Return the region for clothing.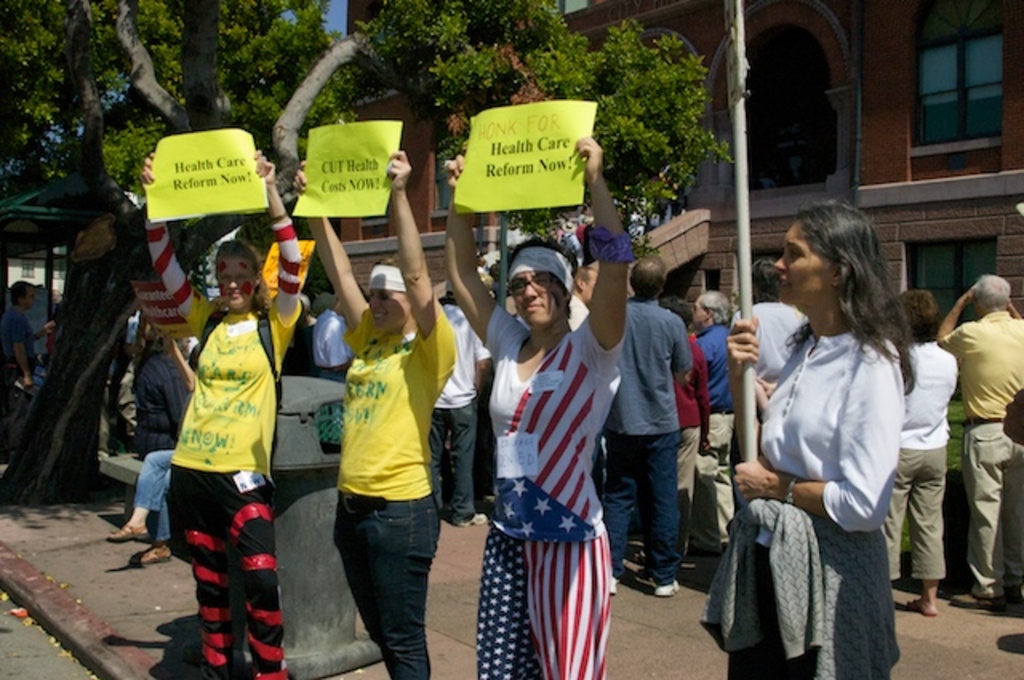
x1=938 y1=304 x2=1022 y2=600.
